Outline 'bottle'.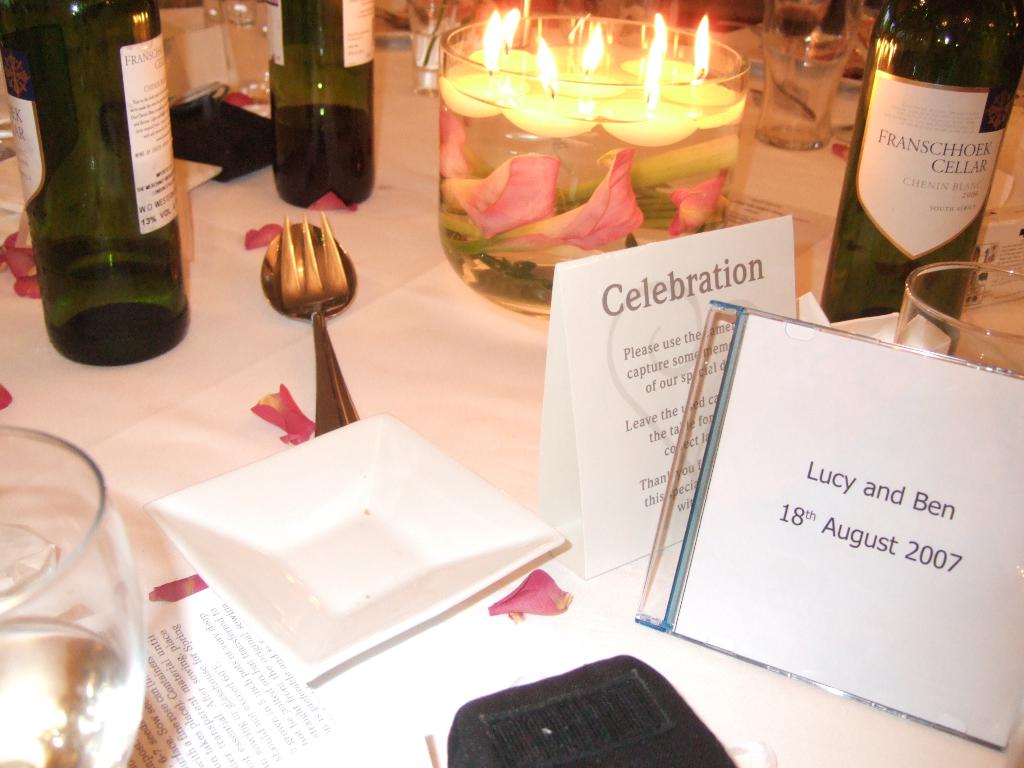
Outline: (left=0, top=0, right=189, bottom=368).
